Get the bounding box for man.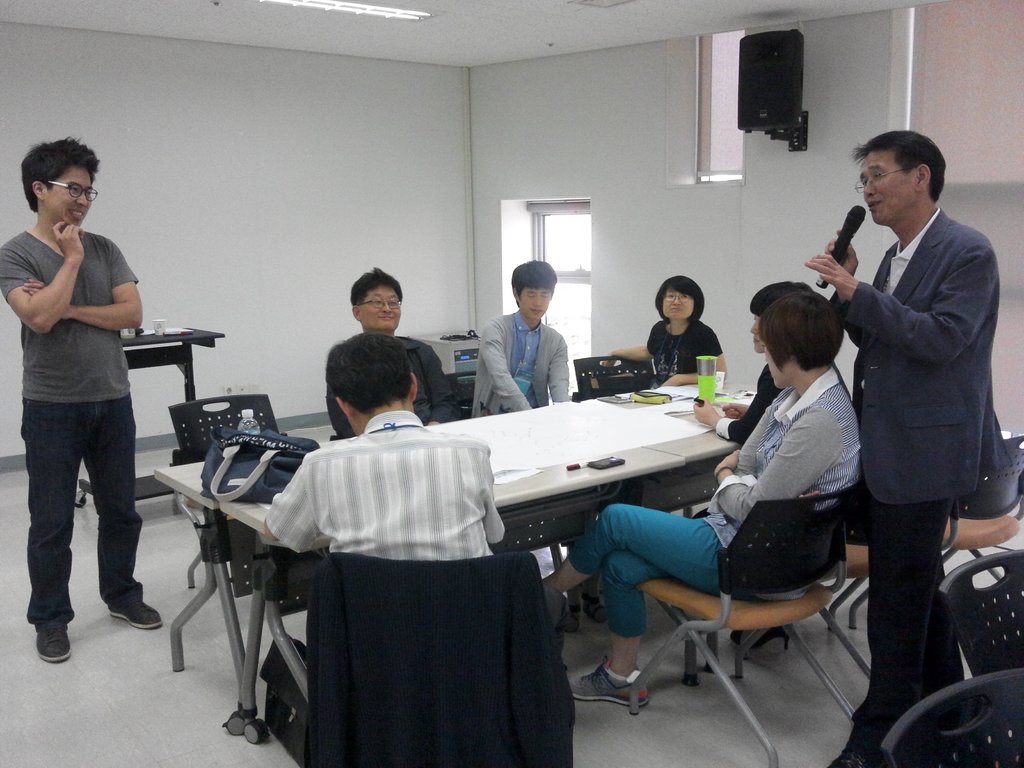
[0, 135, 165, 664].
